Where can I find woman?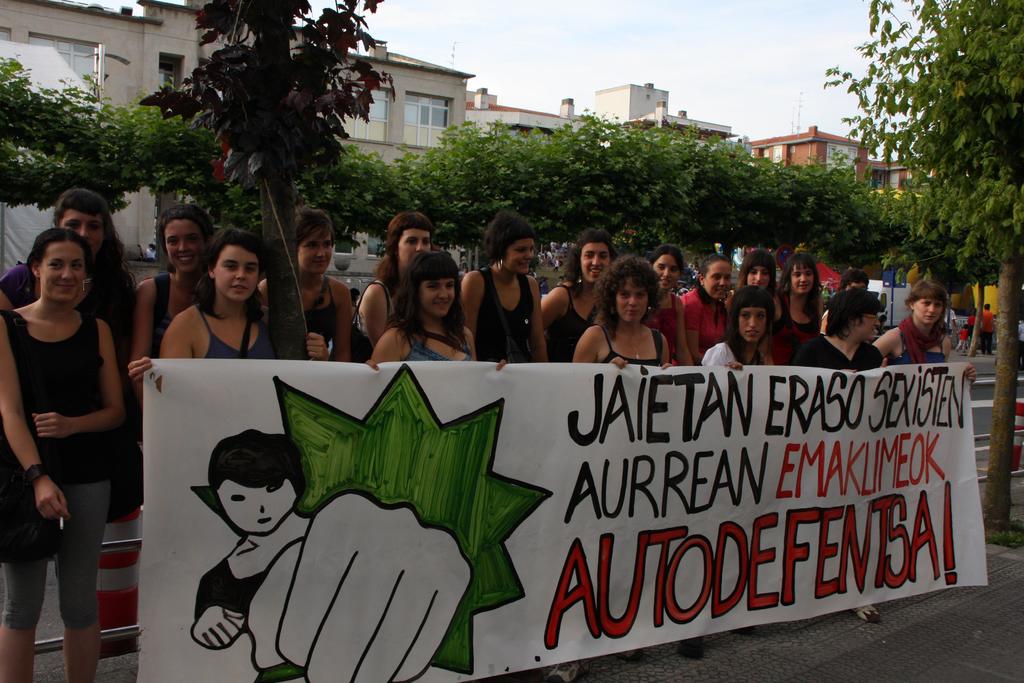
You can find it at l=0, t=189, r=139, b=513.
